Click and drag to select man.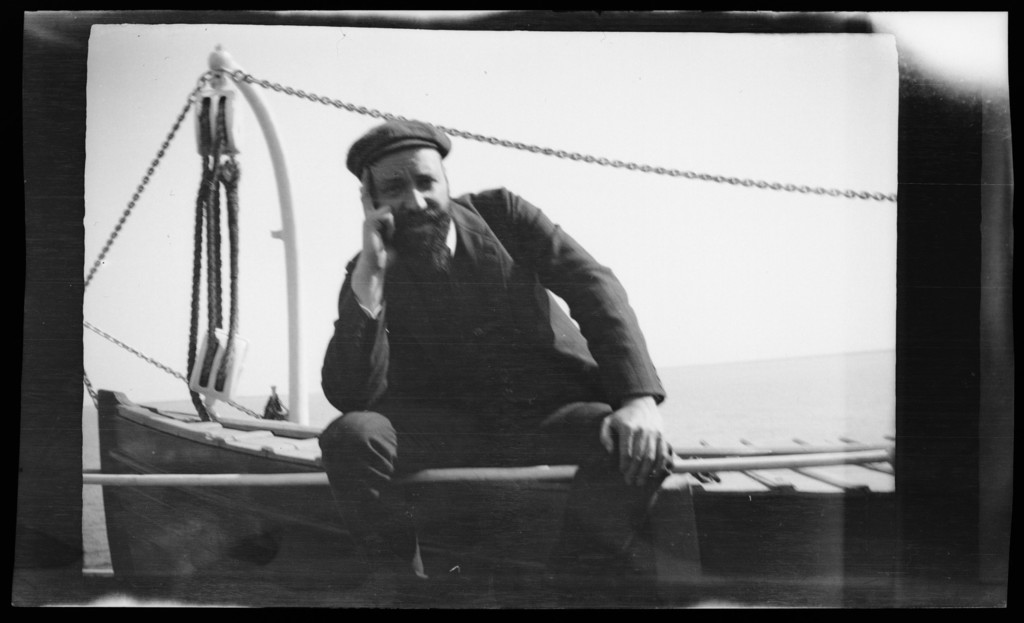
Selection: rect(314, 119, 672, 587).
